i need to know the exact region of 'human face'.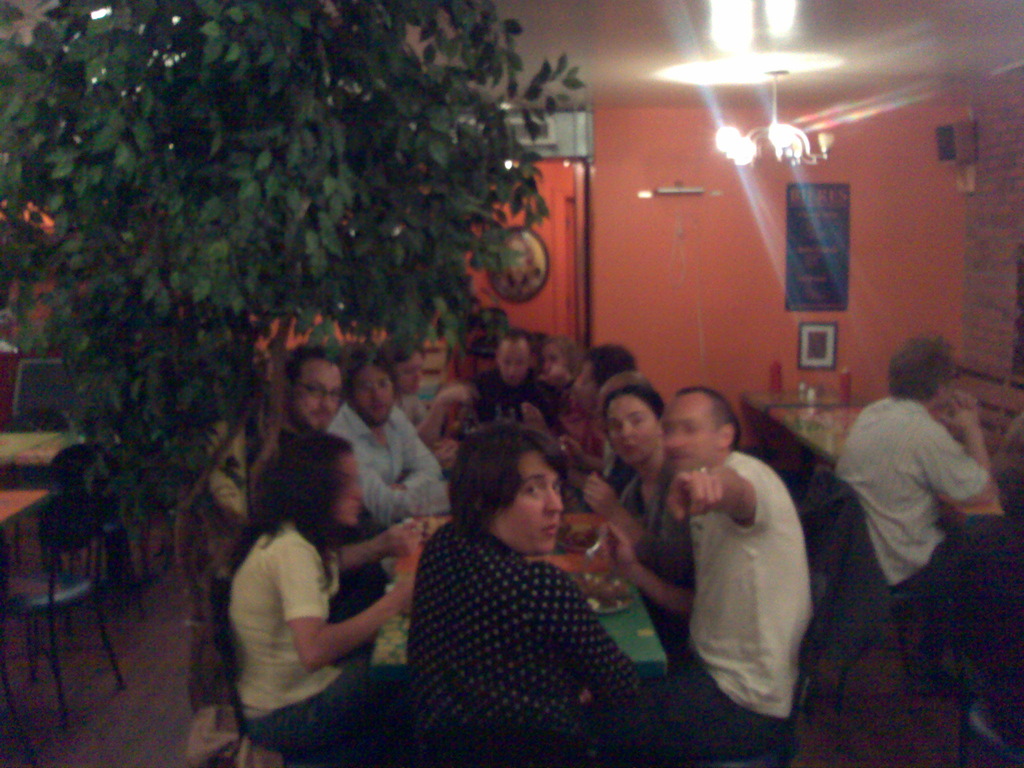
Region: <region>490, 451, 558, 552</region>.
